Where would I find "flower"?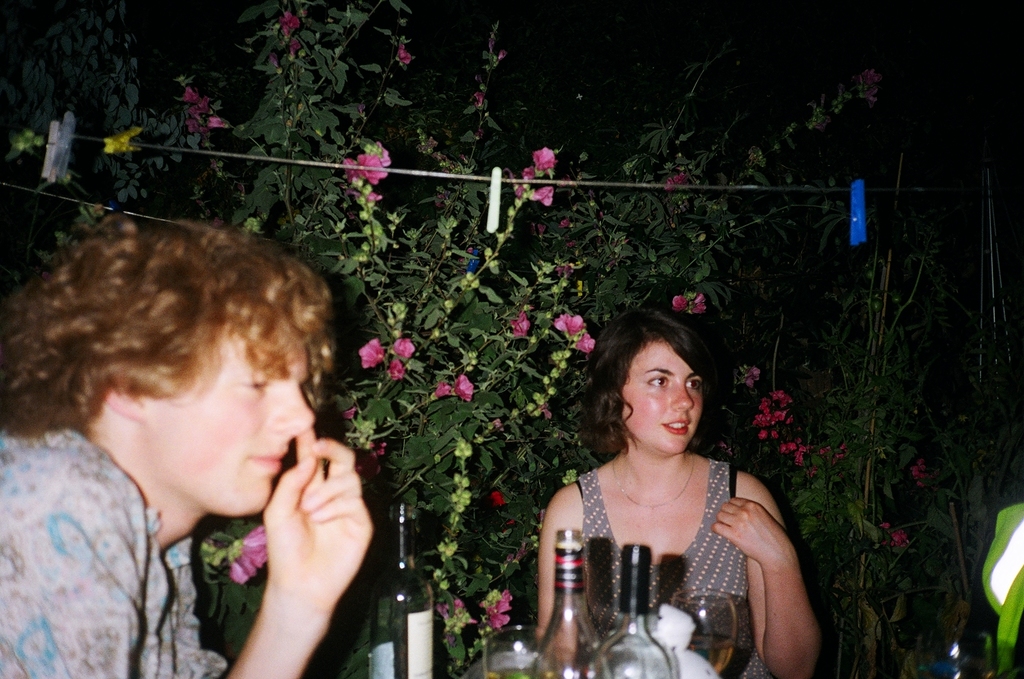
At (672,294,686,308).
